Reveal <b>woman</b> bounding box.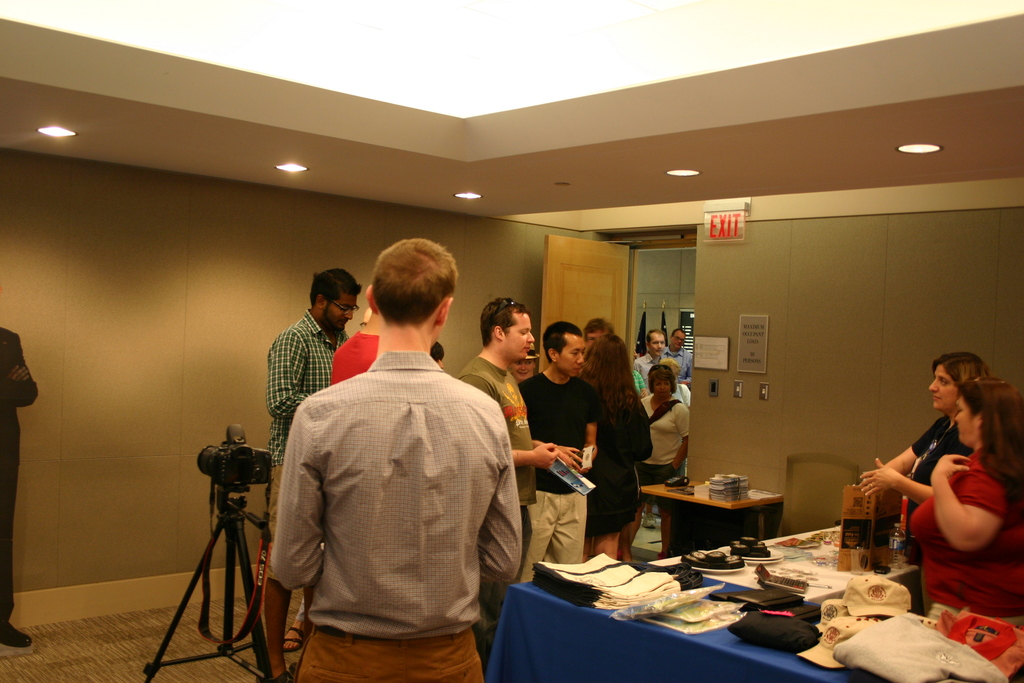
Revealed: [628,362,691,556].
